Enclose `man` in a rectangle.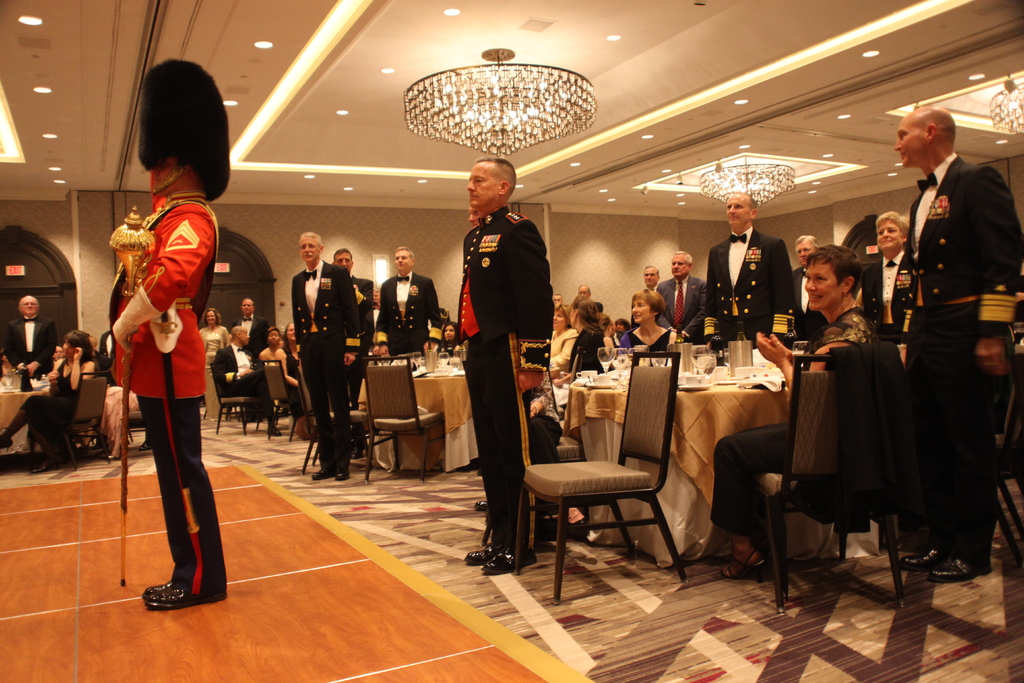
detection(467, 197, 499, 514).
